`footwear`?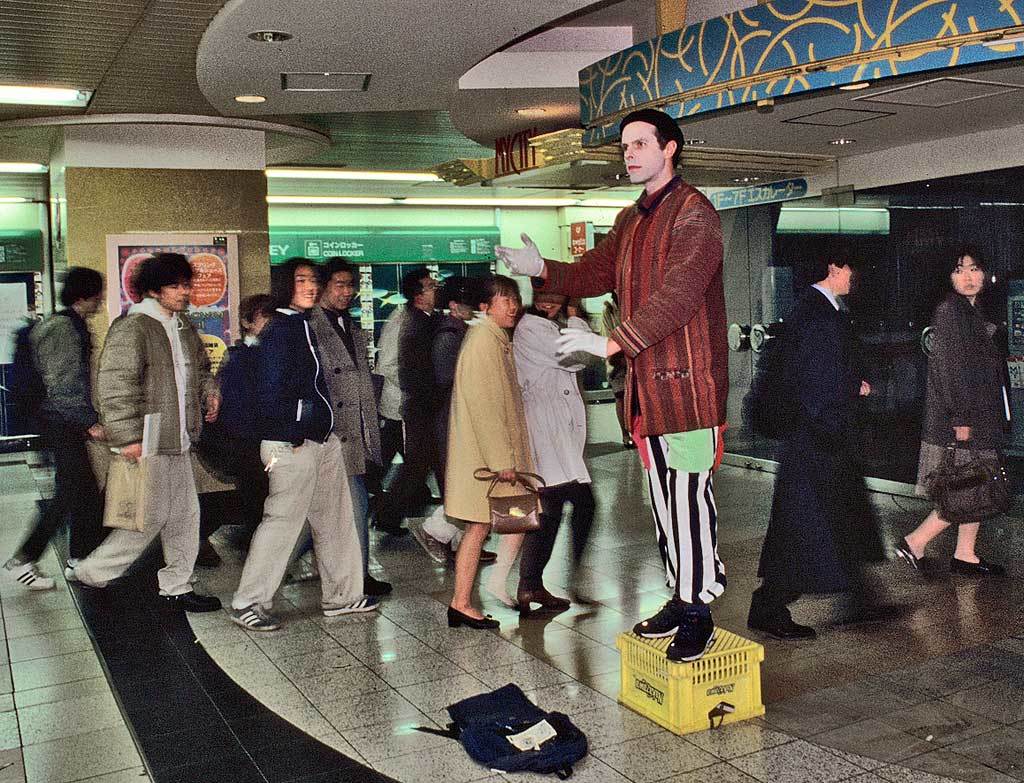
x1=666, y1=612, x2=715, y2=661
